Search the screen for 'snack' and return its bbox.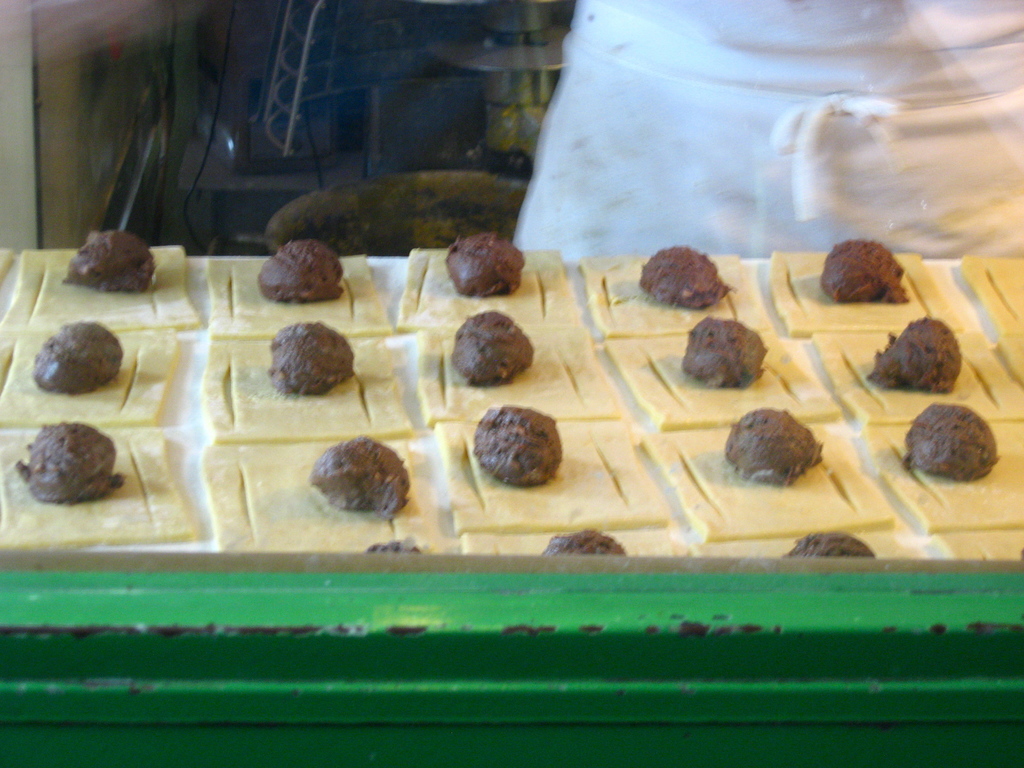
Found: [0,317,182,424].
